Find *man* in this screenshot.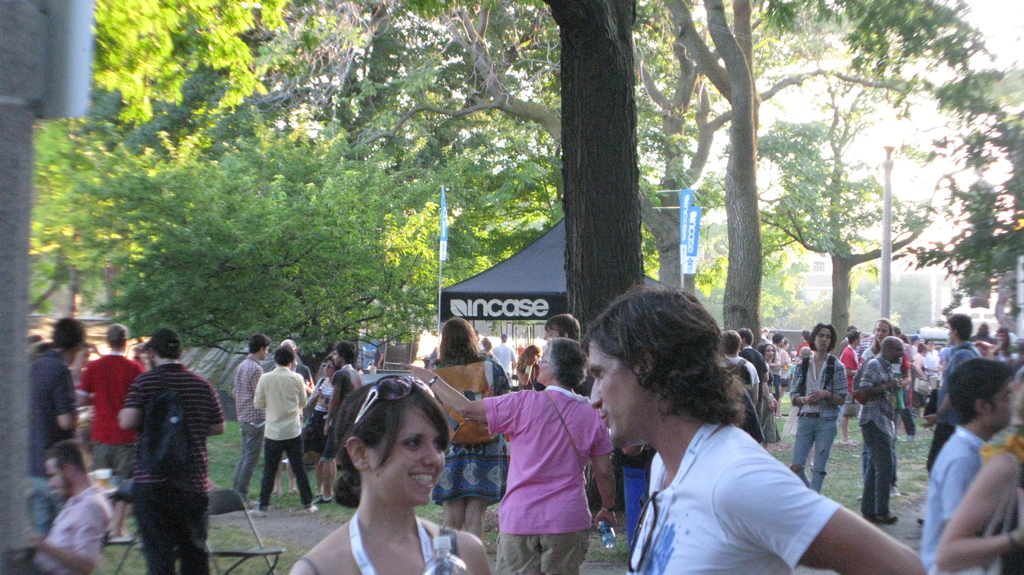
The bounding box for *man* is 225/327/294/502.
